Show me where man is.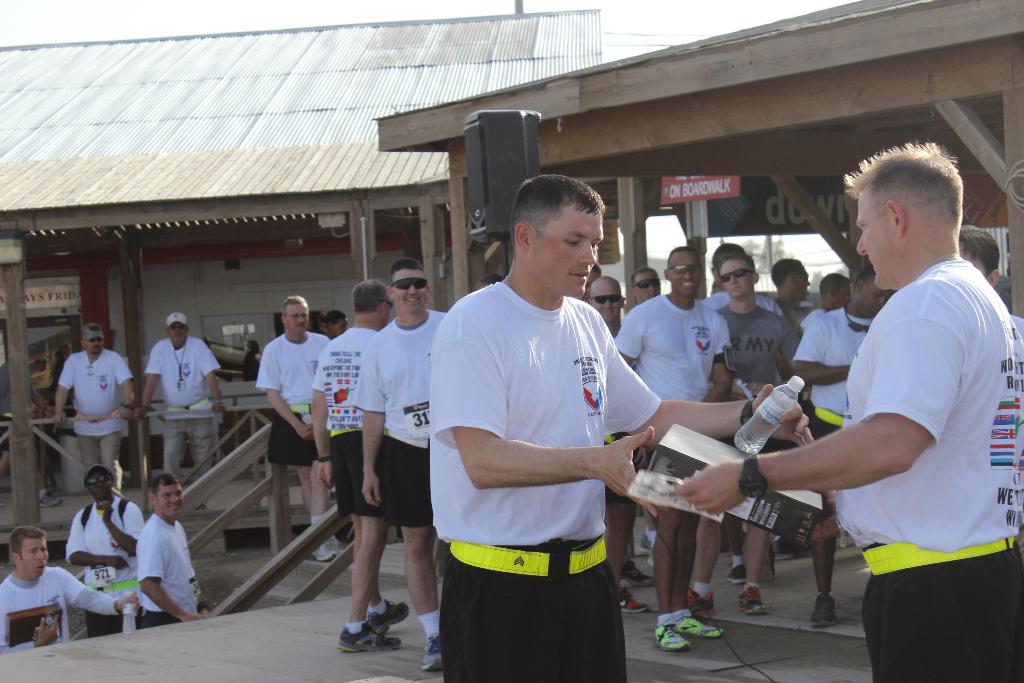
man is at 136,472,210,630.
